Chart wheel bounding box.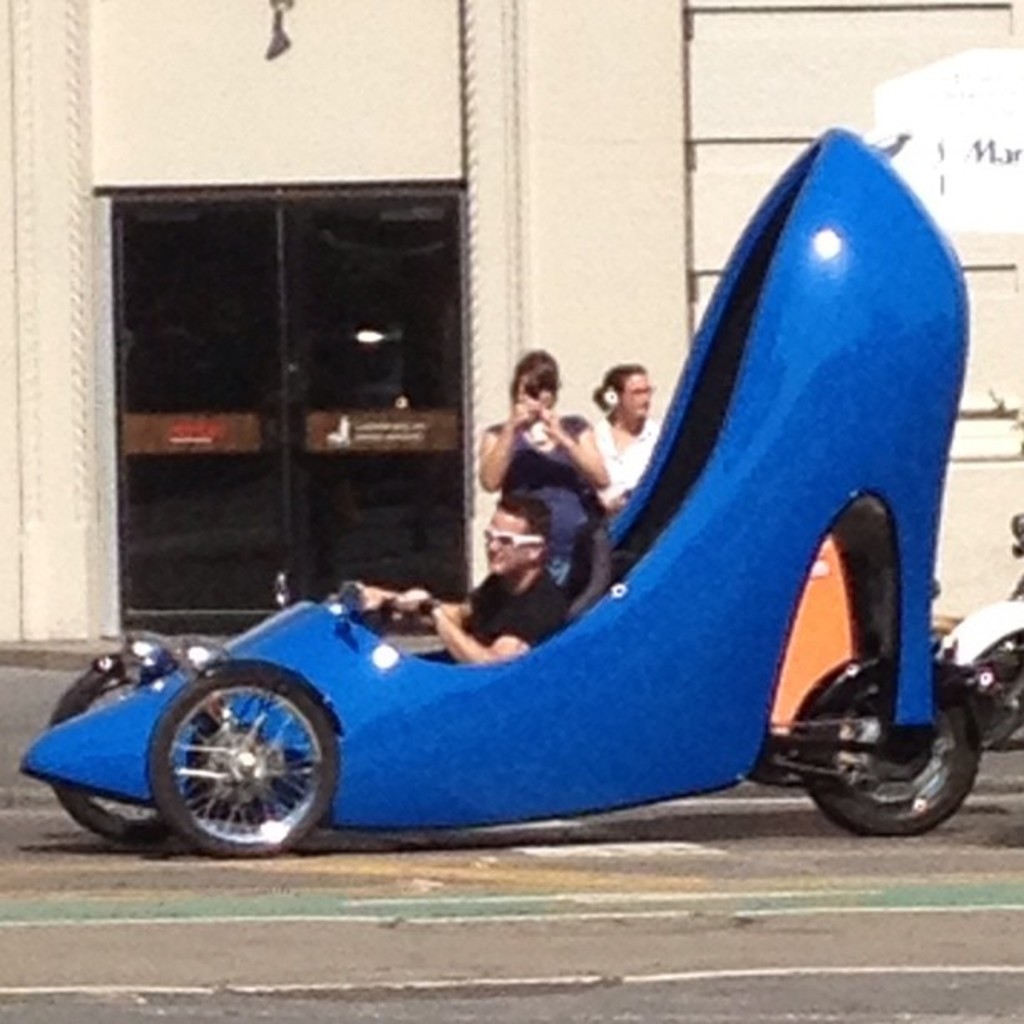
Charted: box=[806, 664, 977, 833].
